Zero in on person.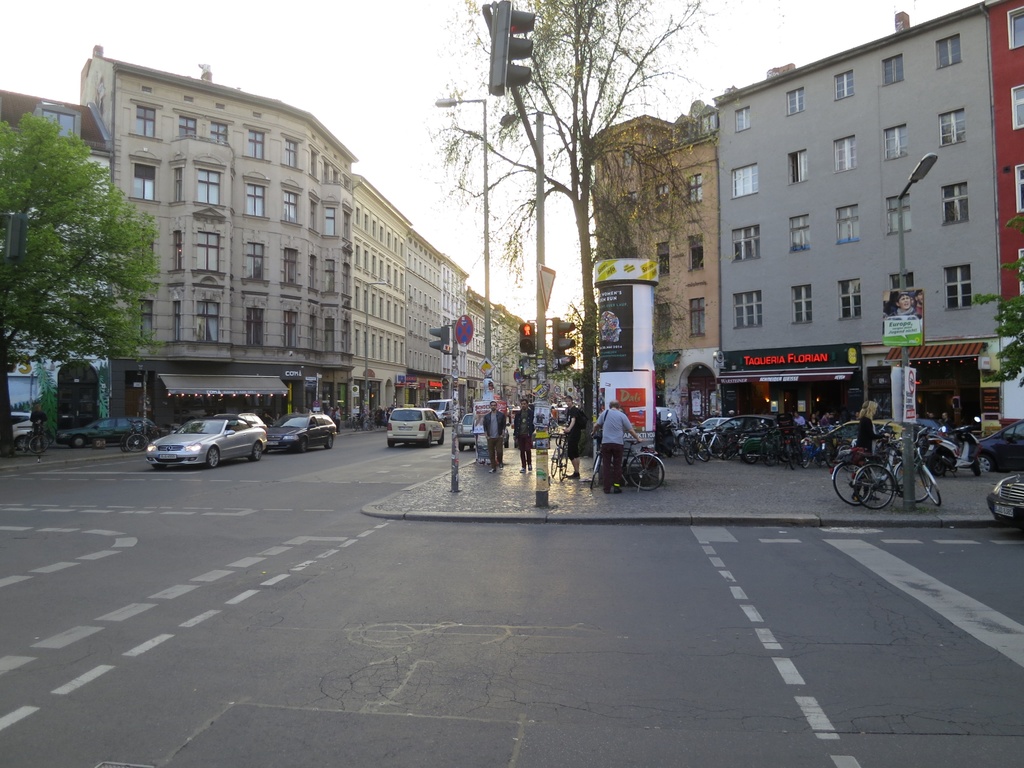
Zeroed in: 820,409,833,430.
